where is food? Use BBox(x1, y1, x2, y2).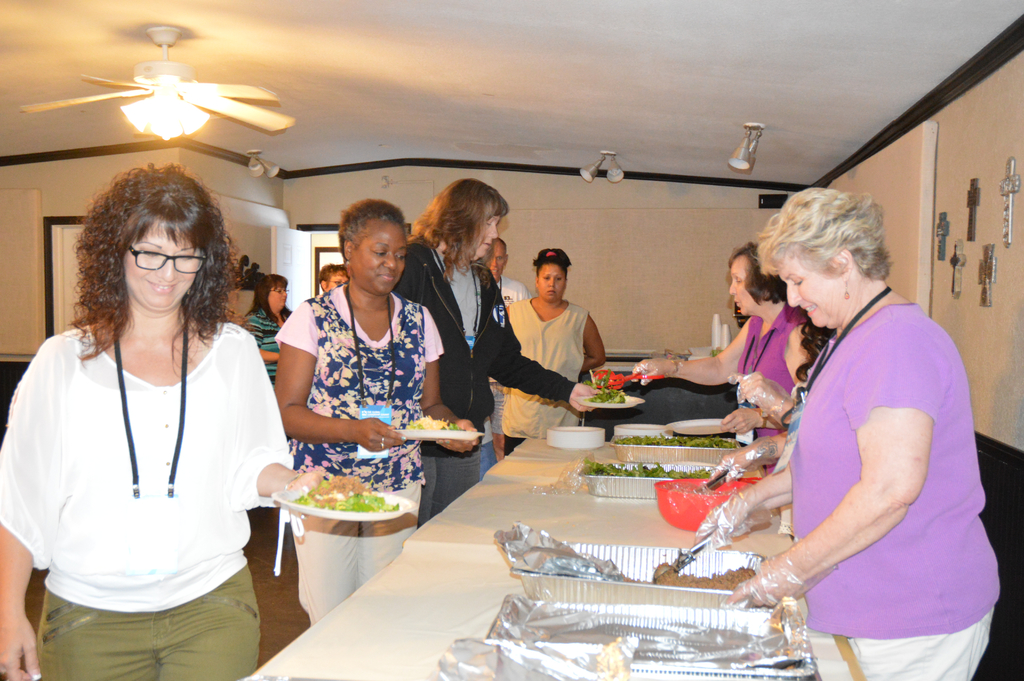
BBox(399, 414, 468, 432).
